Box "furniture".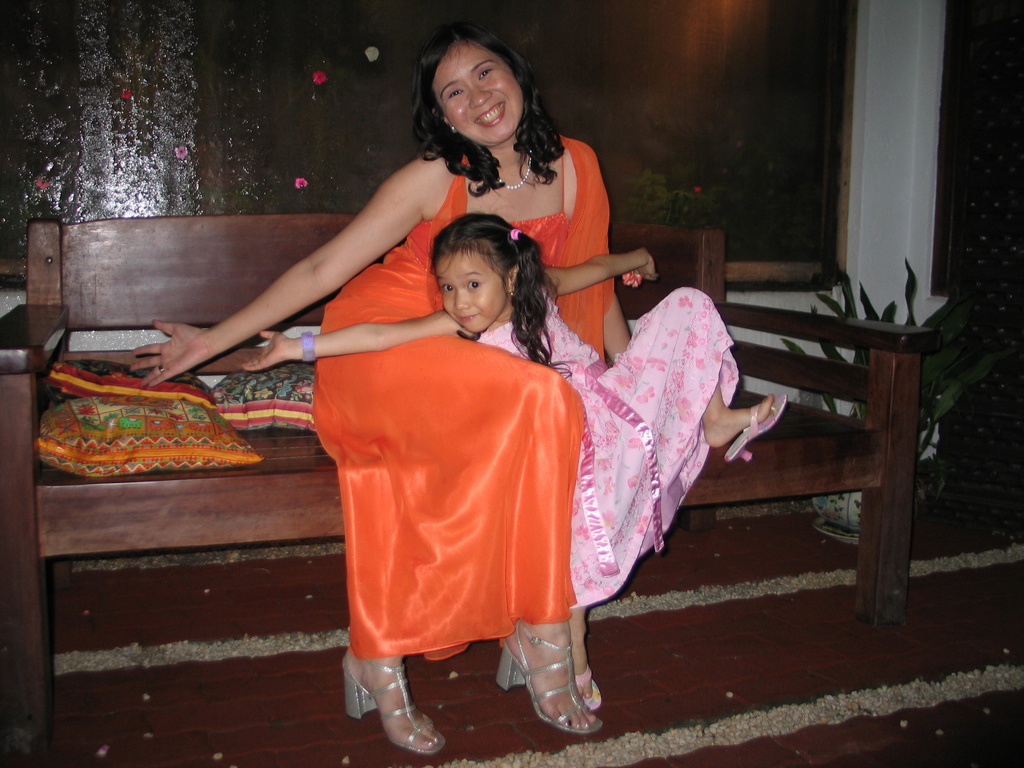
<box>0,209,936,760</box>.
